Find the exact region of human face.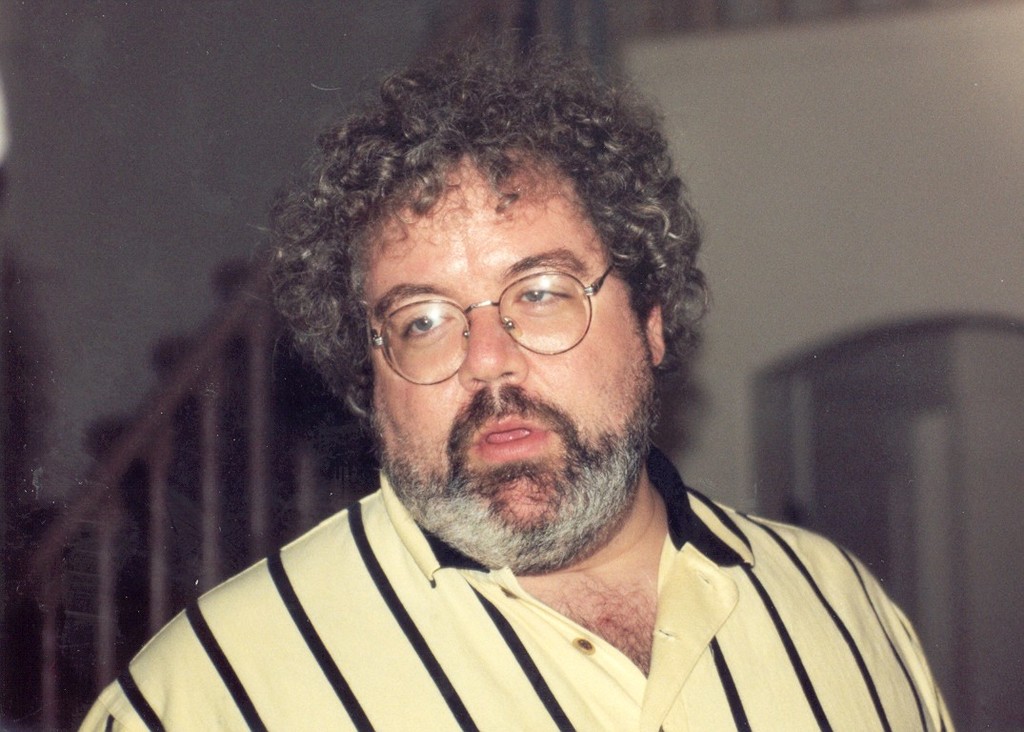
Exact region: <region>361, 150, 659, 578</region>.
